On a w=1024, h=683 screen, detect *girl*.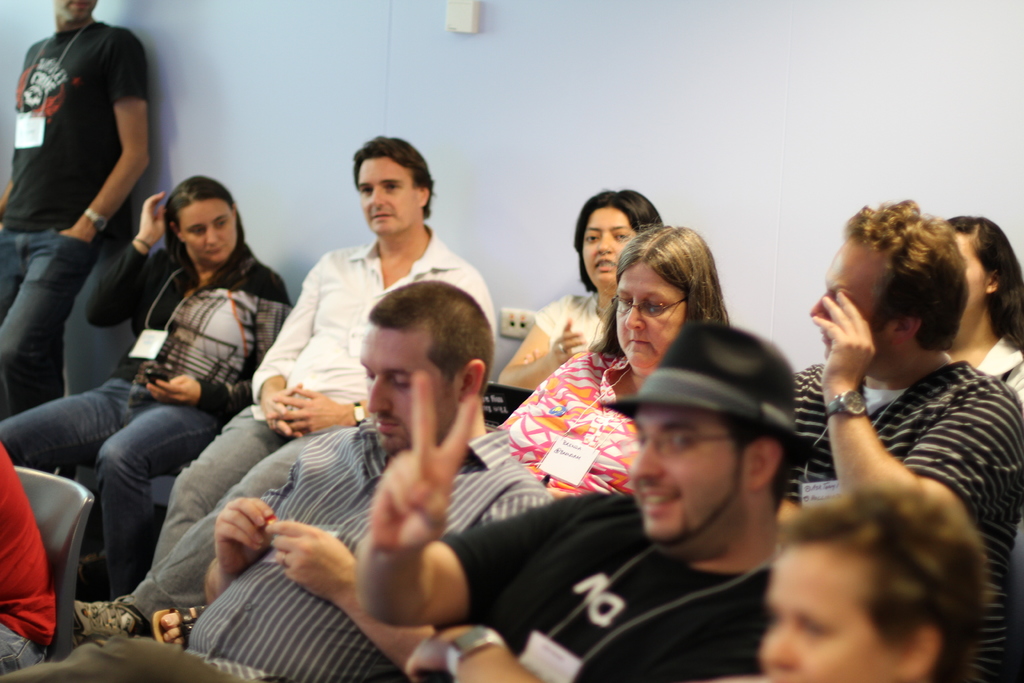
region(949, 214, 1023, 403).
